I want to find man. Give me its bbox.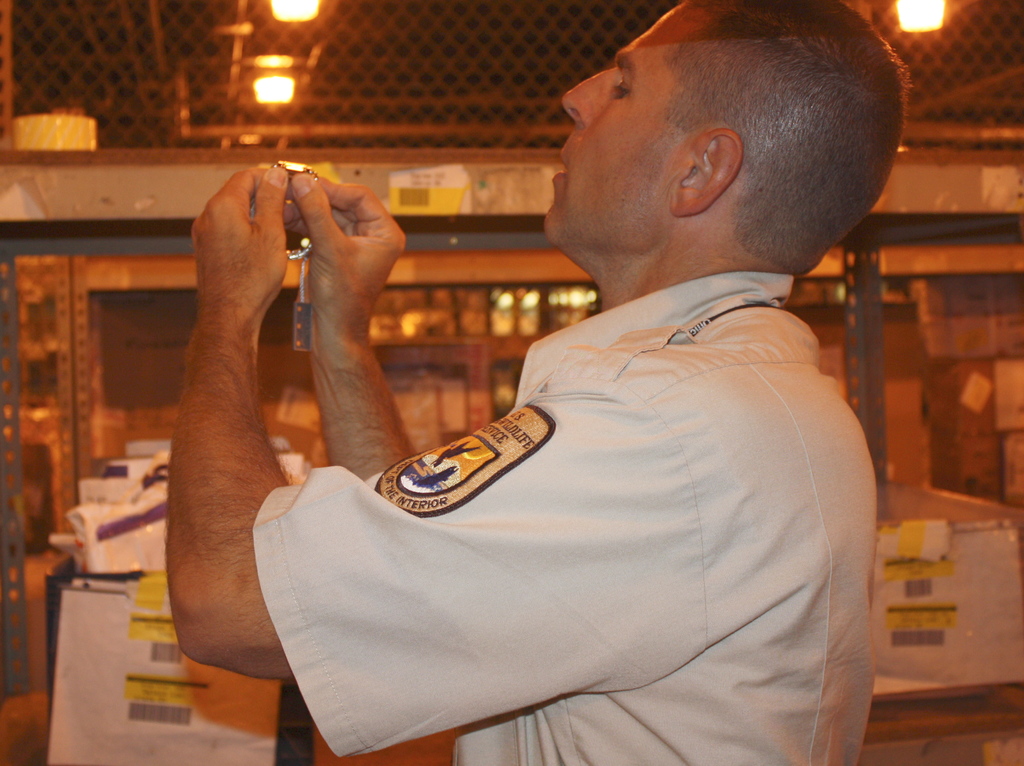
l=182, t=0, r=924, b=765.
